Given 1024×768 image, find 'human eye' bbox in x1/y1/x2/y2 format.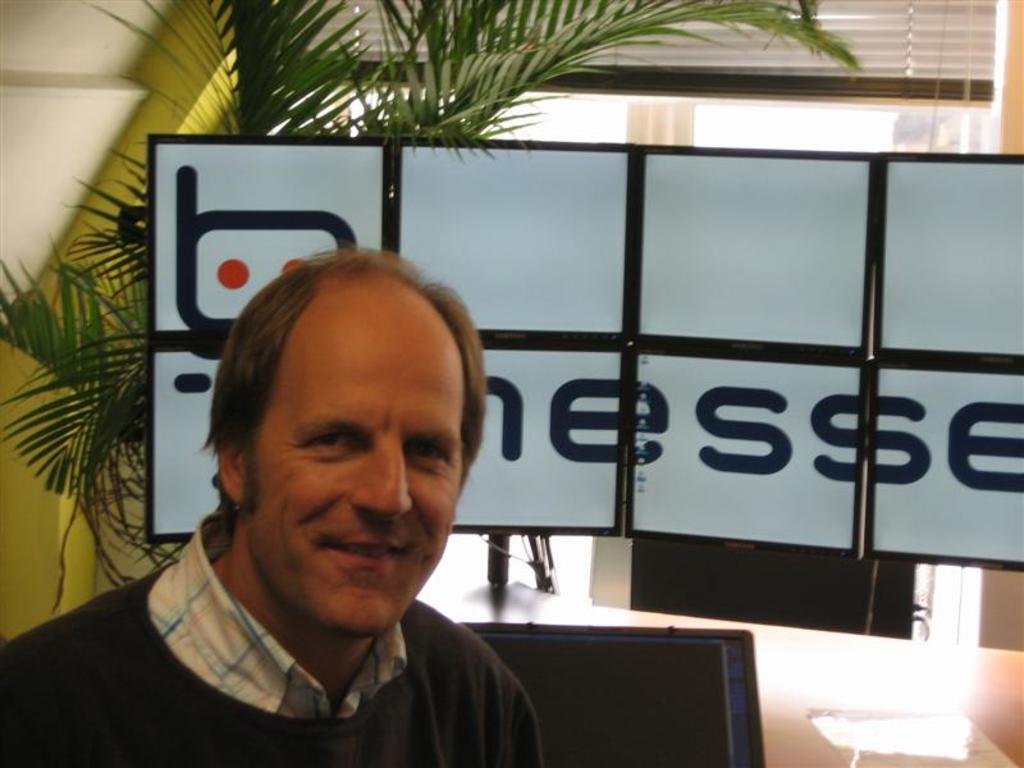
399/439/448/468.
